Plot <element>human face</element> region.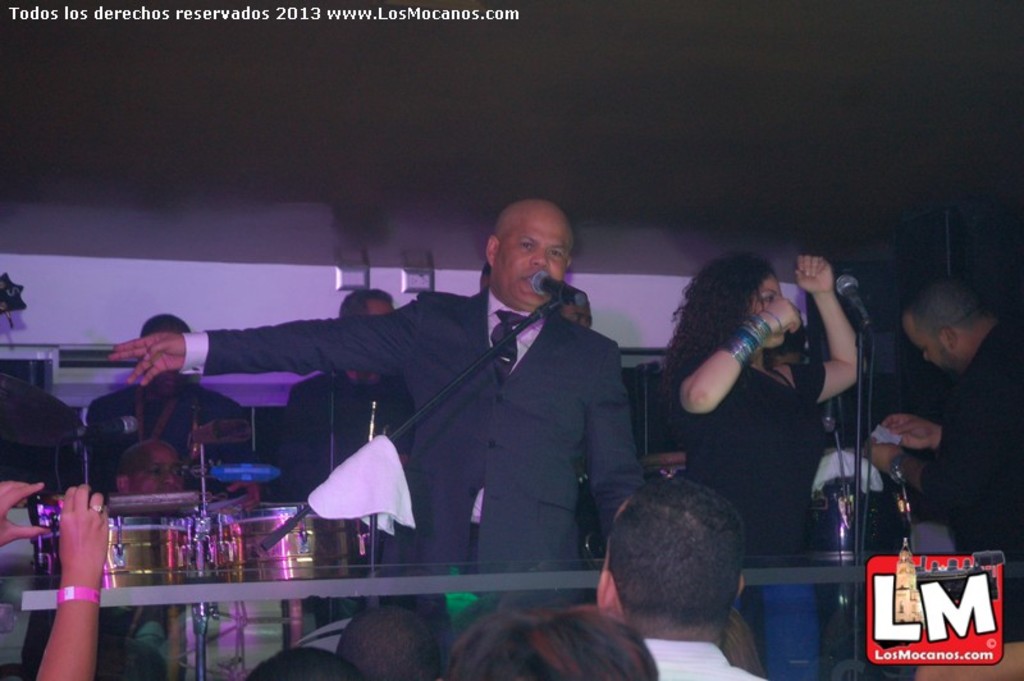
Plotted at detection(746, 278, 791, 348).
